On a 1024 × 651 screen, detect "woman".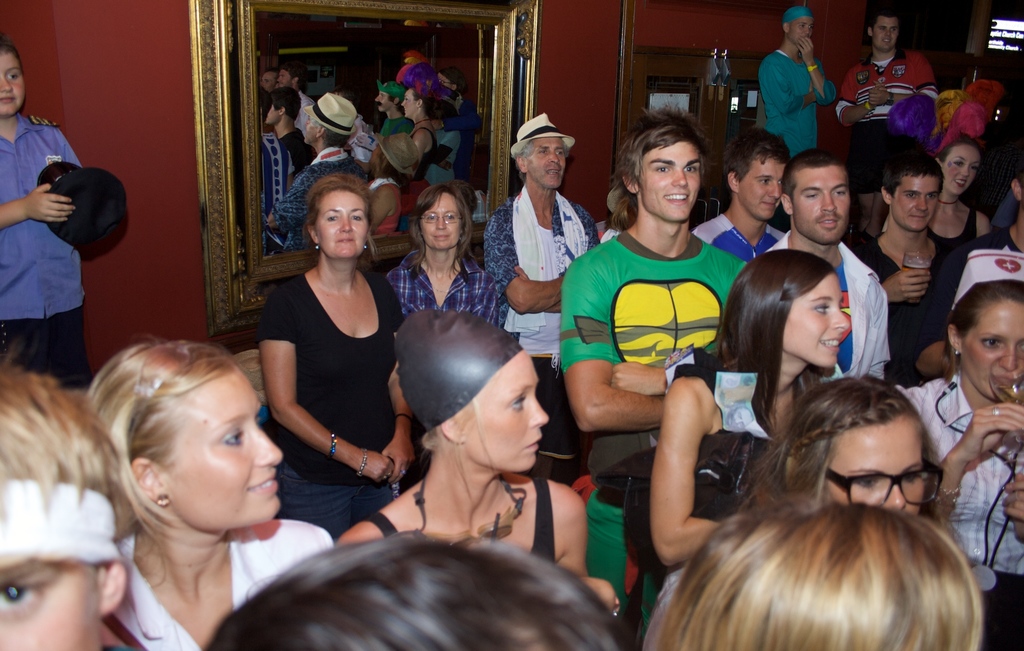
l=646, t=490, r=984, b=650.
